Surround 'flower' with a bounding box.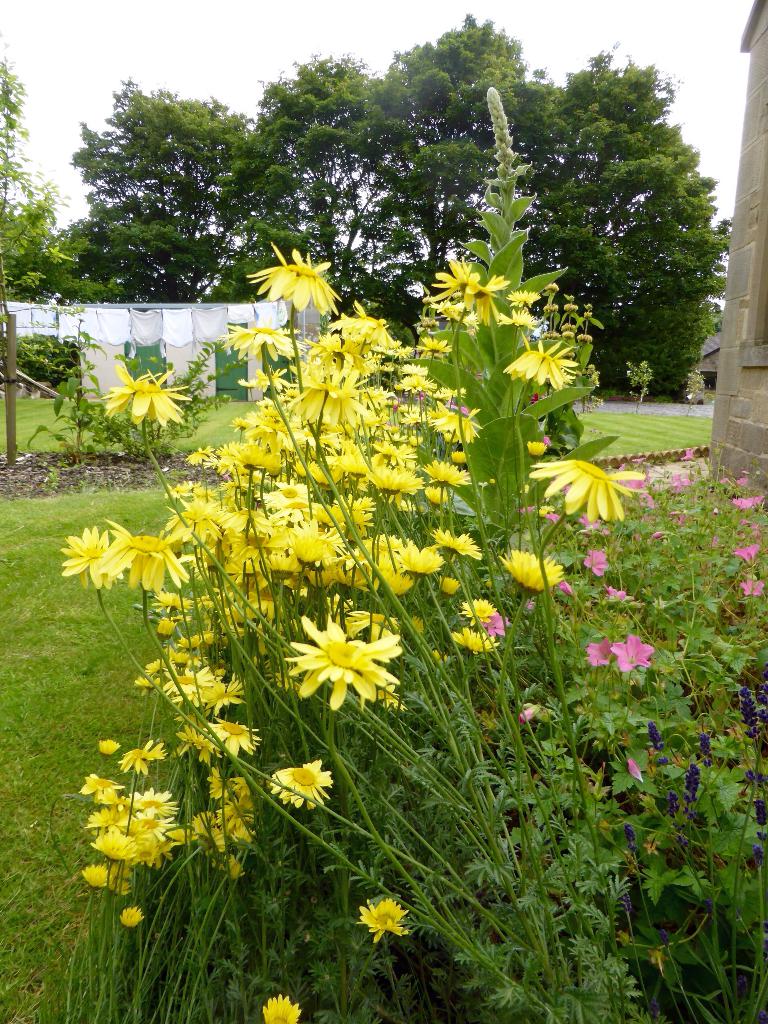
(x1=653, y1=527, x2=667, y2=540).
